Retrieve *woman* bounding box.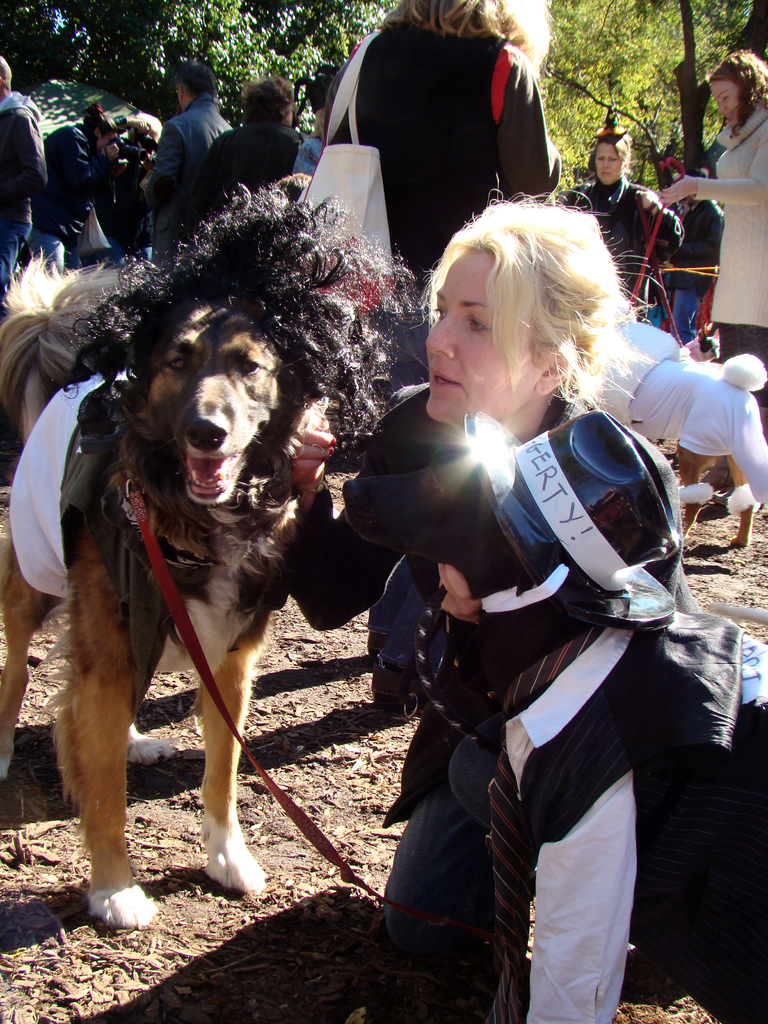
Bounding box: region(331, 188, 692, 1023).
